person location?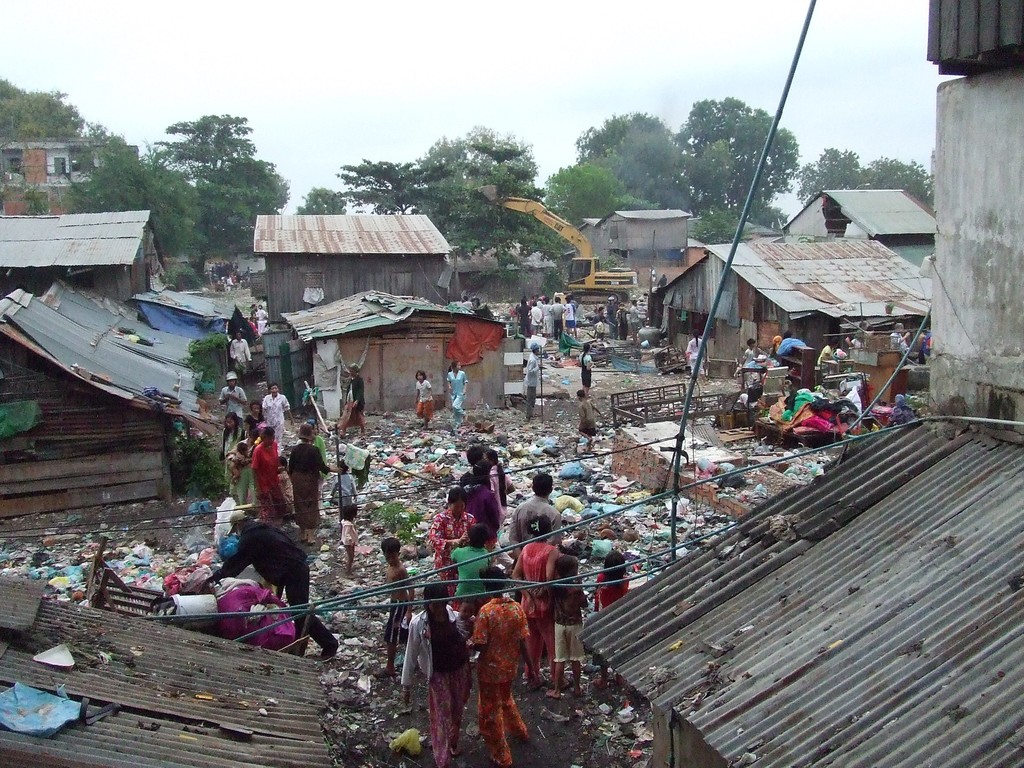
pyautogui.locateOnScreen(598, 314, 607, 346)
